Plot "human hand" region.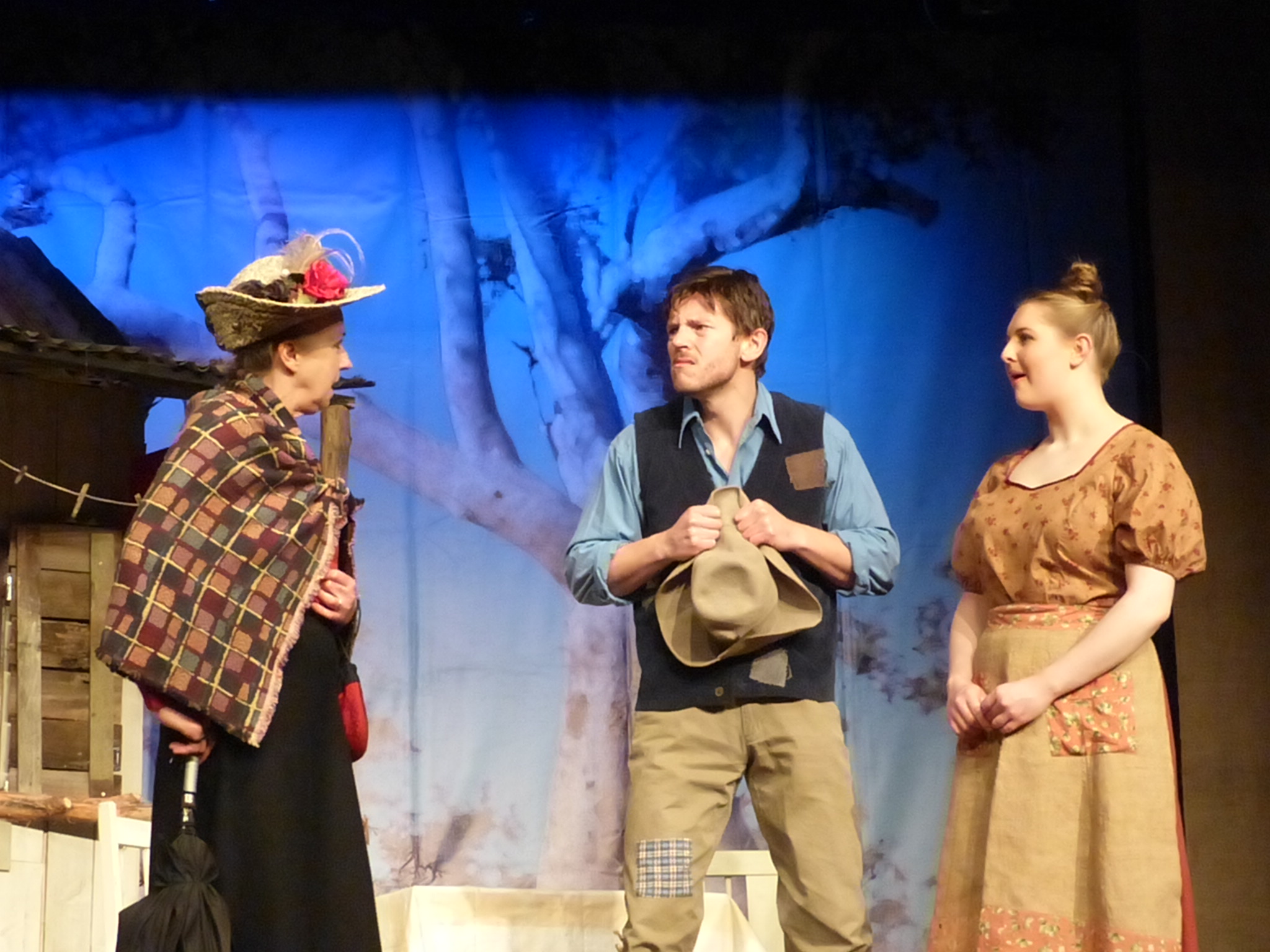
Plotted at box=[412, 311, 447, 352].
